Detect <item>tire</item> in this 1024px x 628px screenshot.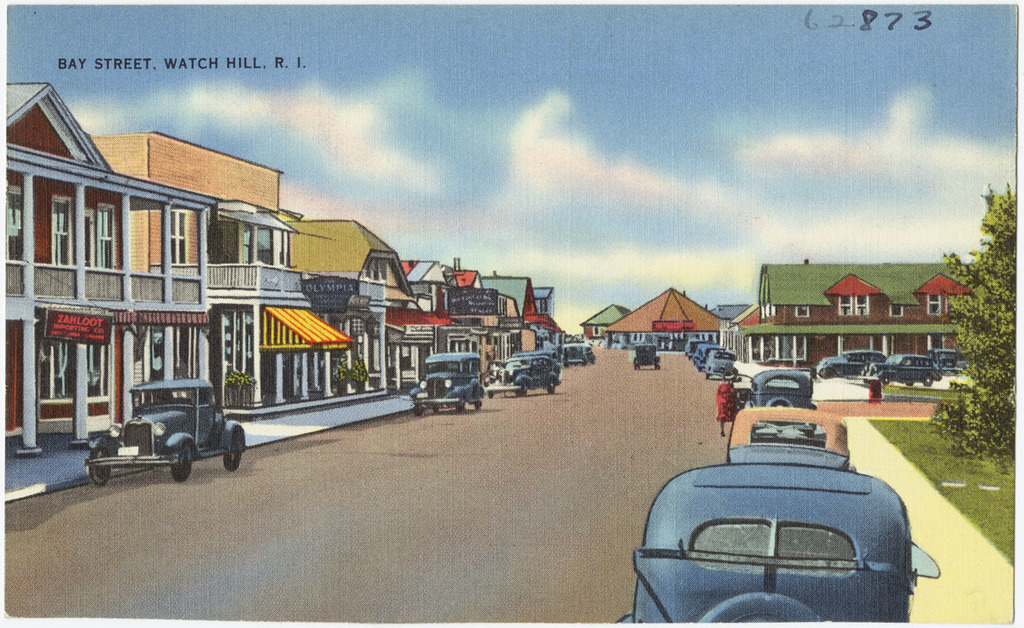
Detection: [left=768, top=396, right=794, bottom=410].
